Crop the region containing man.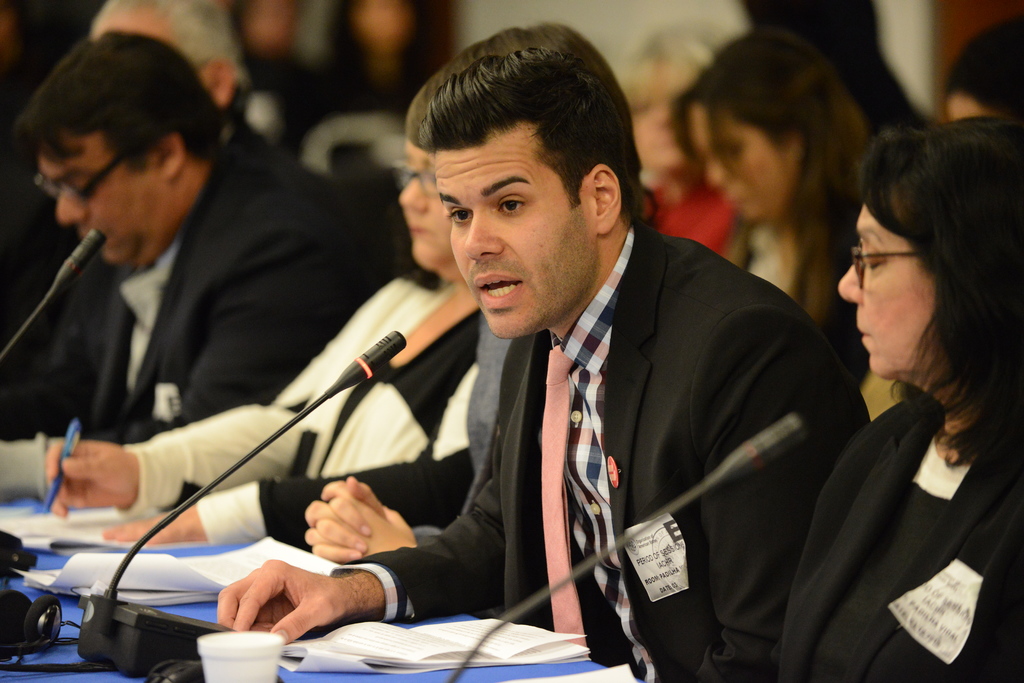
Crop region: Rect(0, 0, 282, 387).
